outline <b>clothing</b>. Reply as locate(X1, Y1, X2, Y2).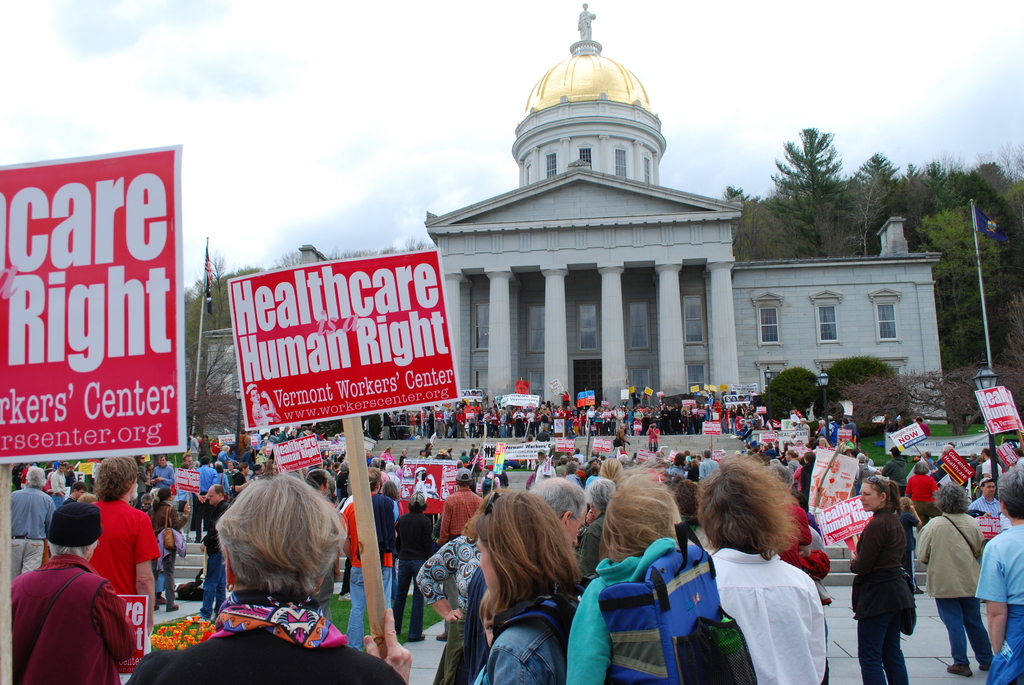
locate(390, 496, 401, 521).
